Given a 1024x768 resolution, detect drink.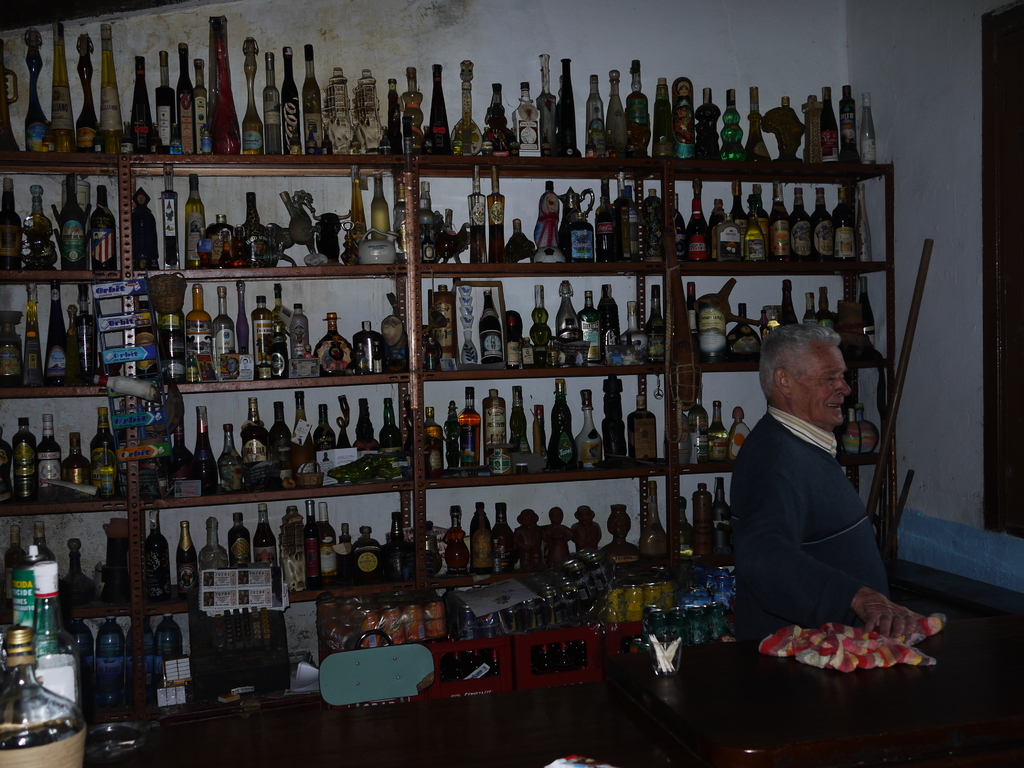
819,84,842,163.
